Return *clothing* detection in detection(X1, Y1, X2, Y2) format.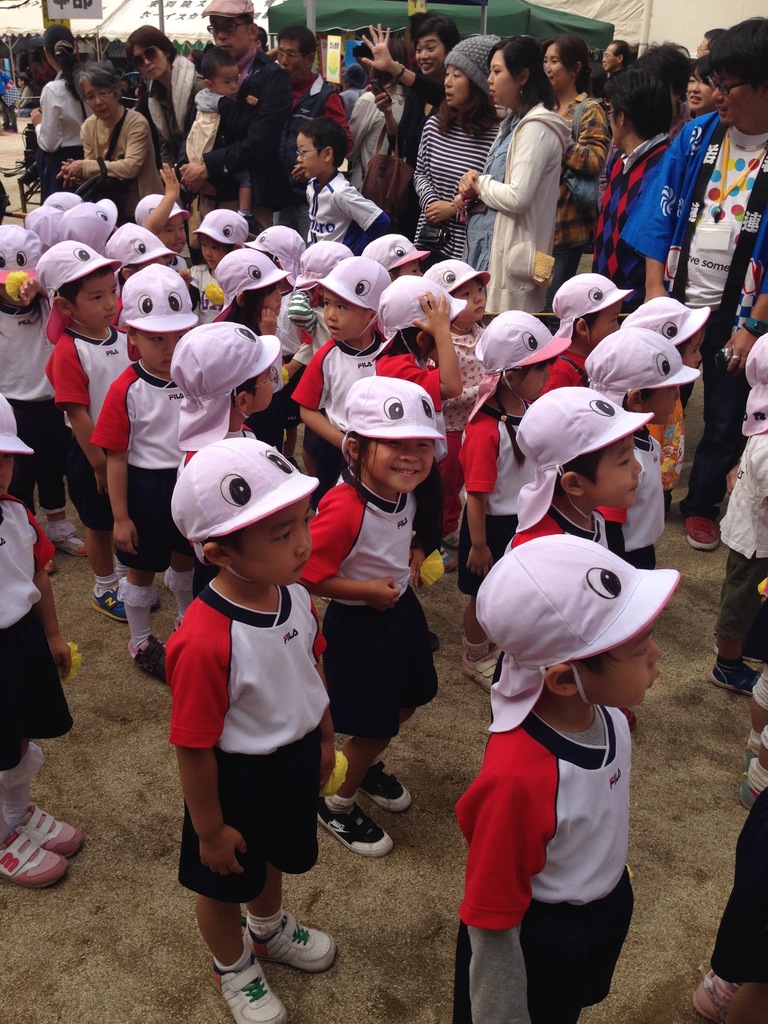
detection(201, 45, 307, 243).
